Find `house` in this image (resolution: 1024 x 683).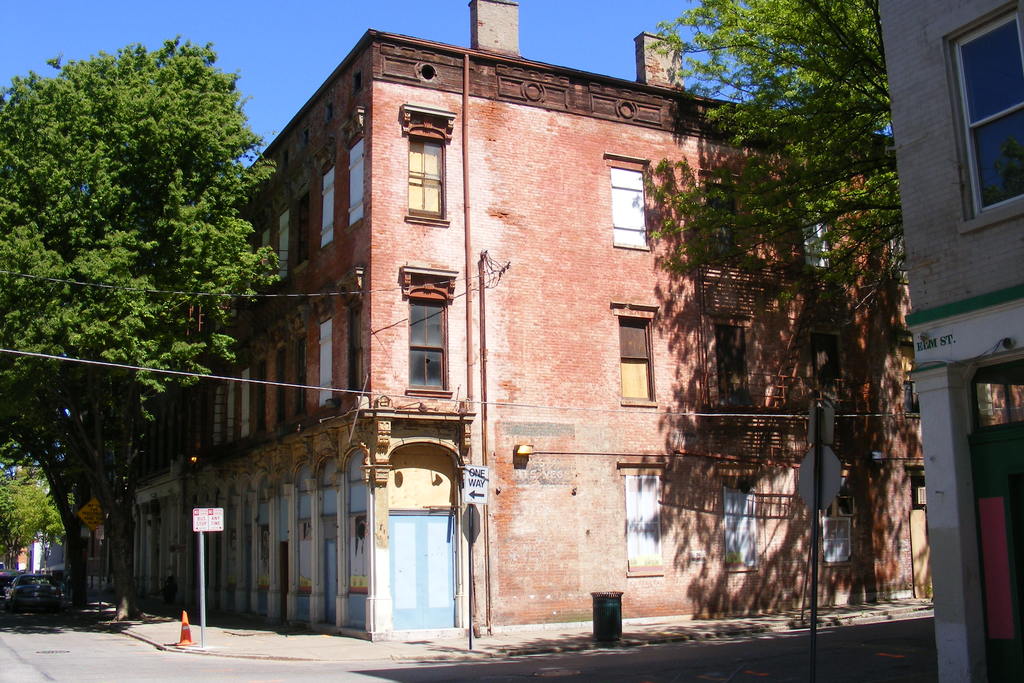
126:1:857:679.
